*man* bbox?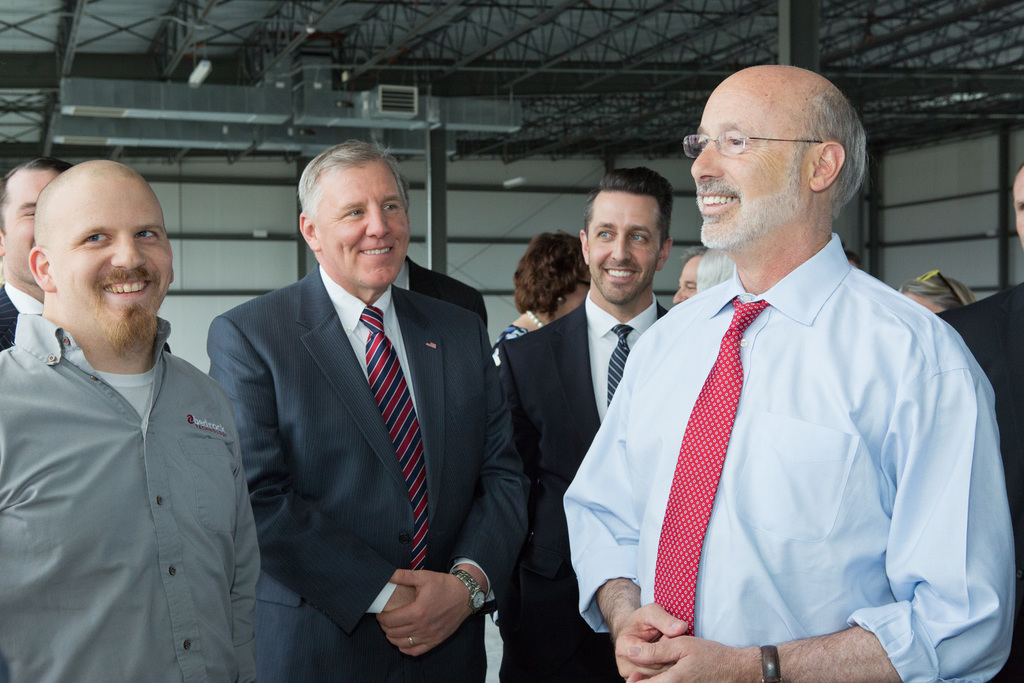
x1=0, y1=159, x2=76, y2=350
